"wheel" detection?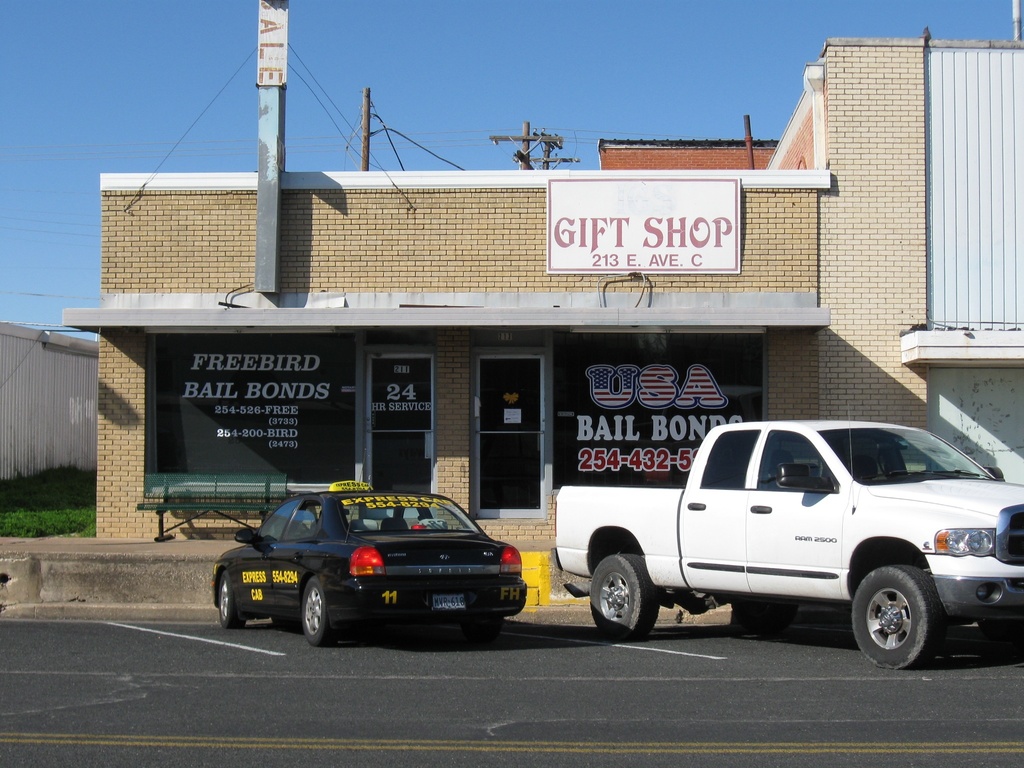
213 572 245 626
